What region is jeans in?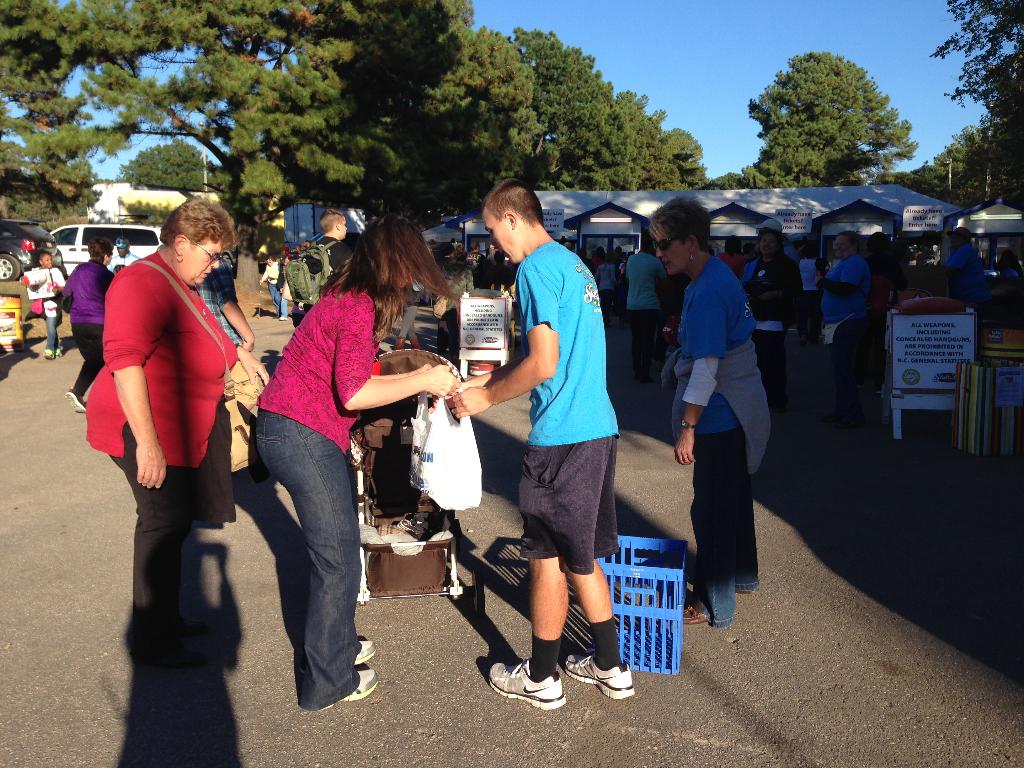
[x1=598, y1=287, x2=614, y2=315].
